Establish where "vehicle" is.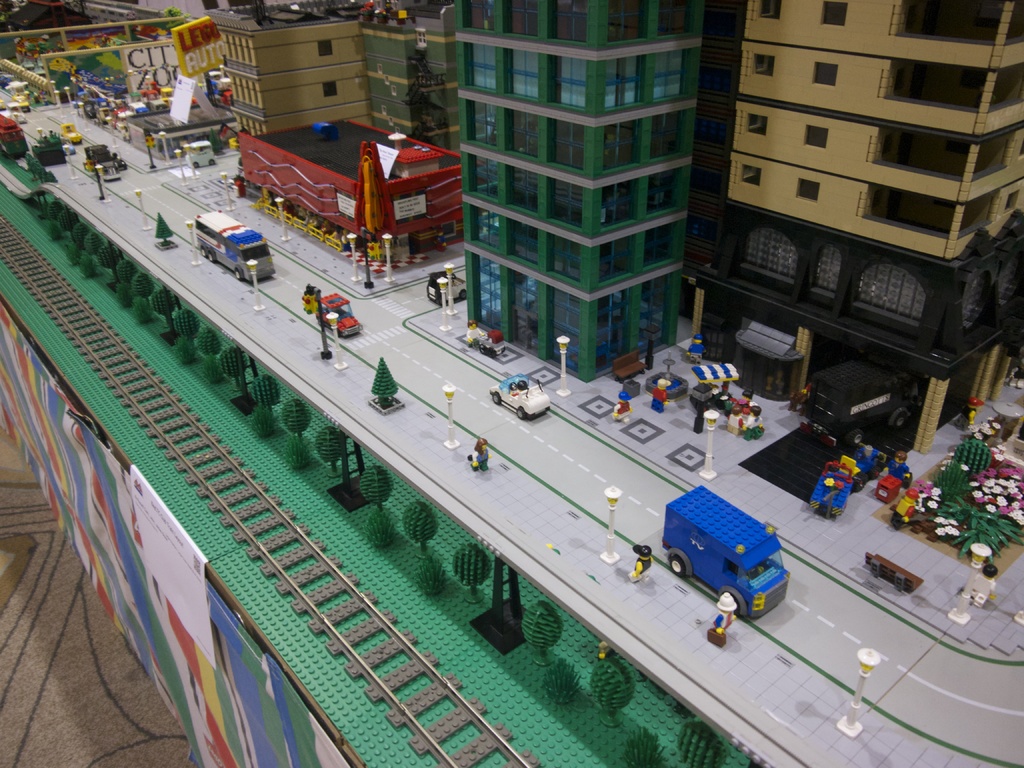
Established at [61, 122, 78, 143].
